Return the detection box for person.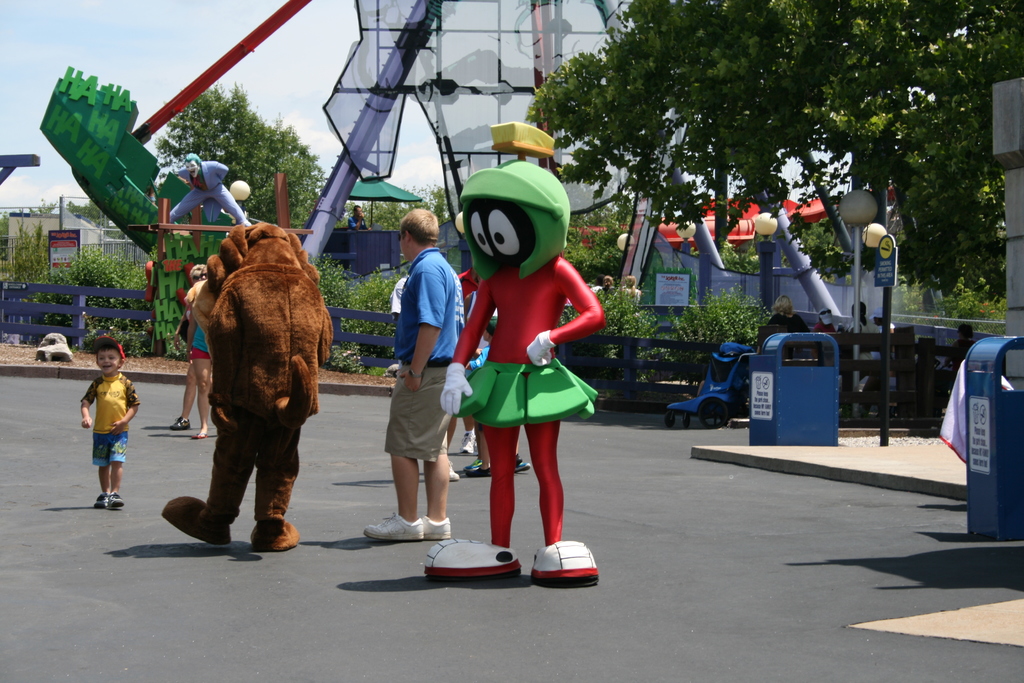
select_region(954, 327, 978, 360).
